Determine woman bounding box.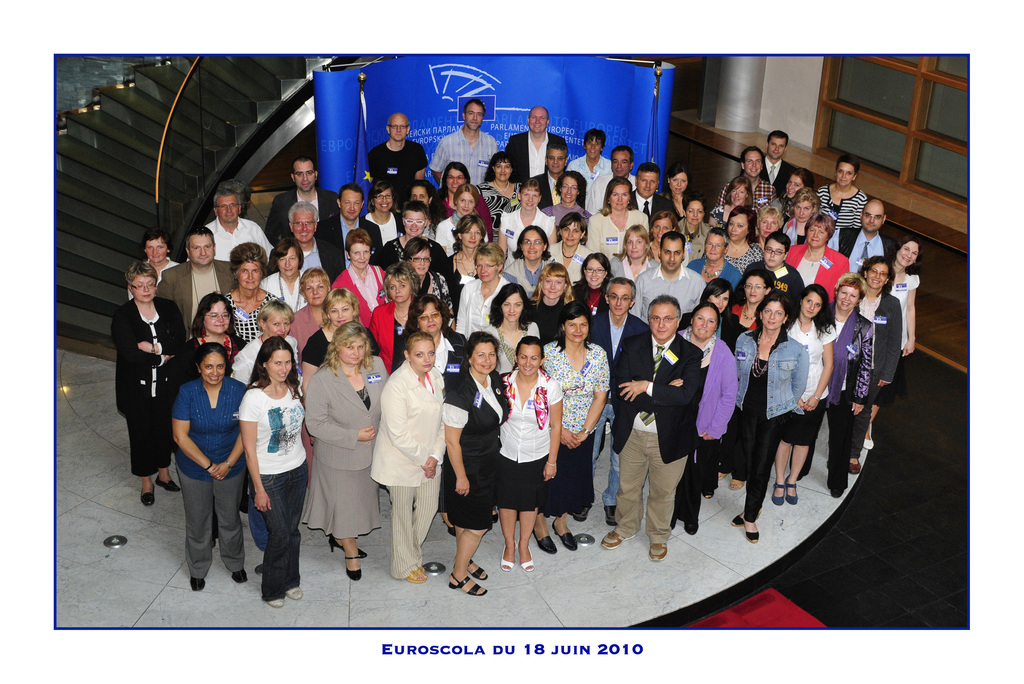
Determined: 785:282:834:511.
